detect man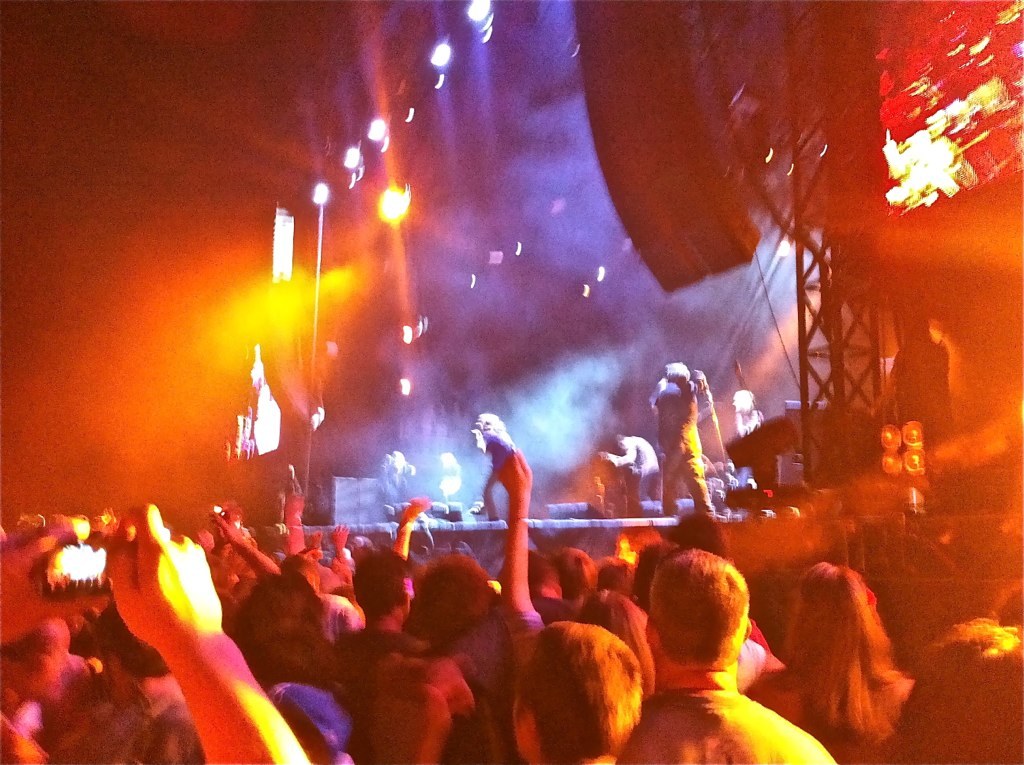
bbox(500, 613, 647, 764)
